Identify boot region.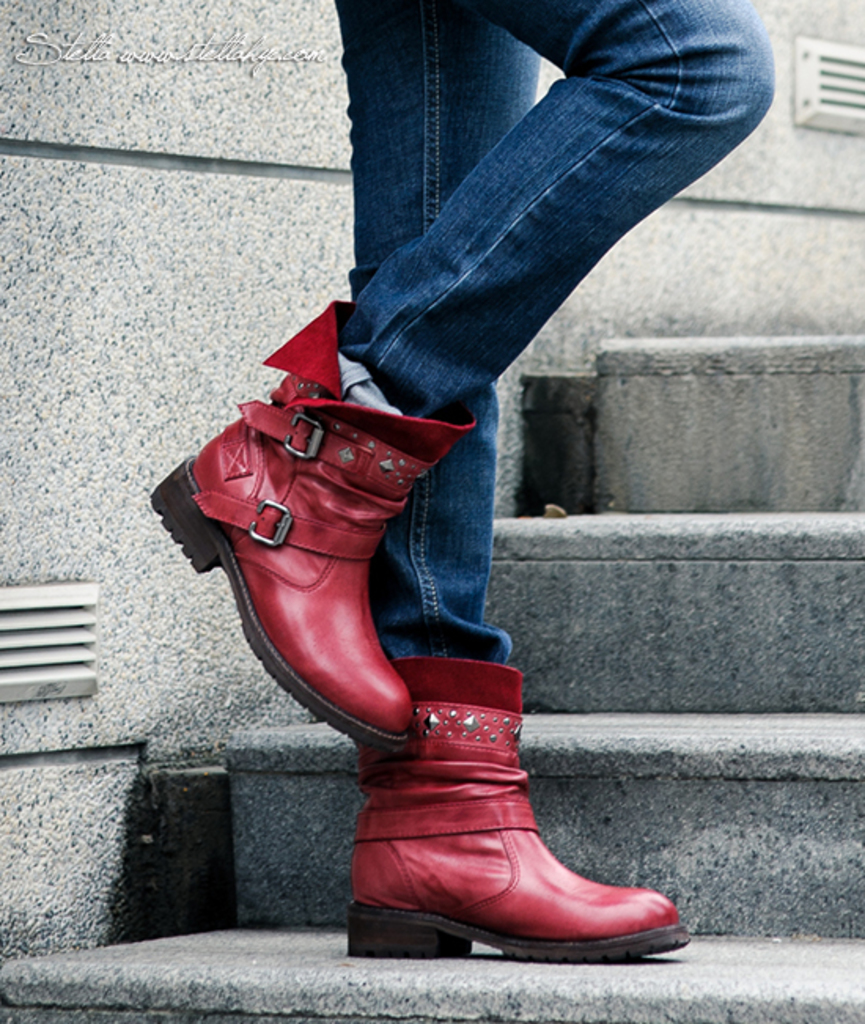
Region: select_region(337, 684, 683, 967).
